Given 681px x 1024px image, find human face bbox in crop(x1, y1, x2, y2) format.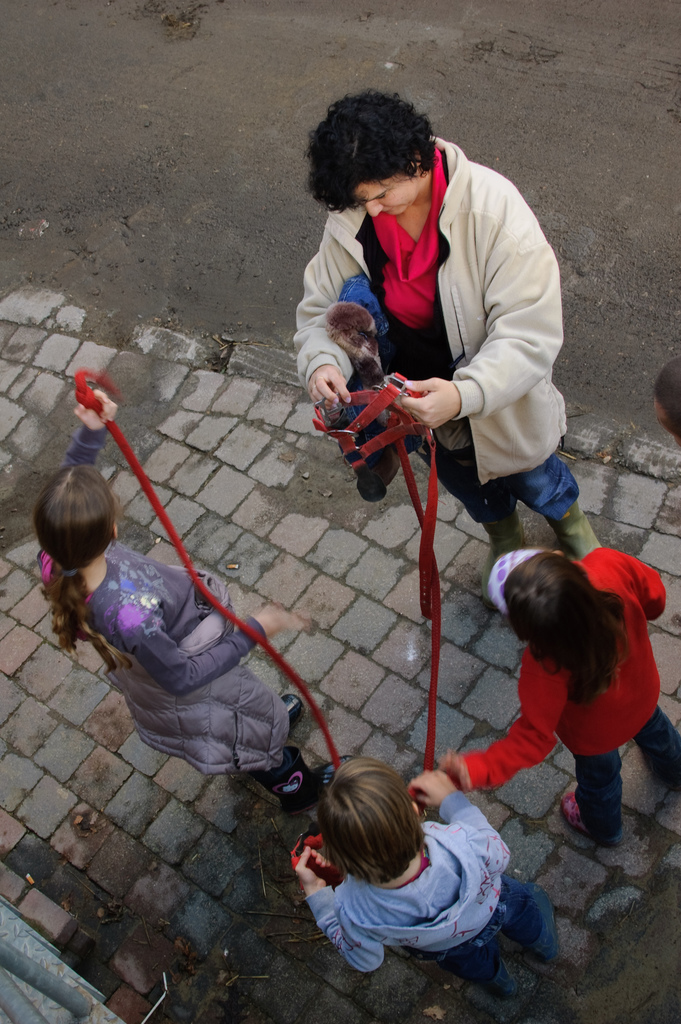
crop(354, 178, 421, 218).
